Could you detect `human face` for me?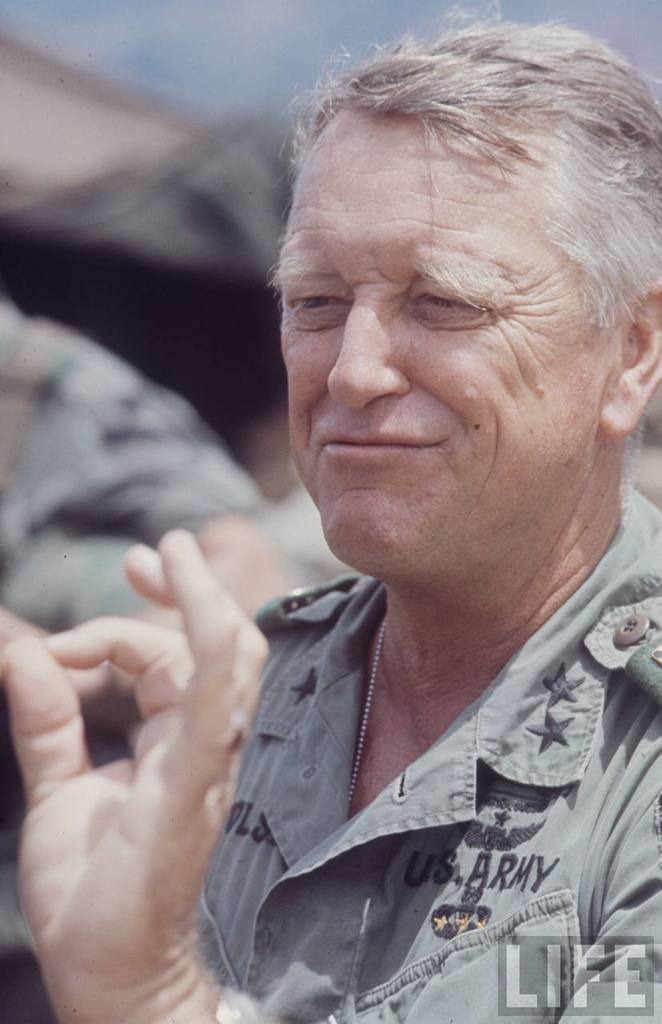
Detection result: <bbox>269, 106, 595, 570</bbox>.
